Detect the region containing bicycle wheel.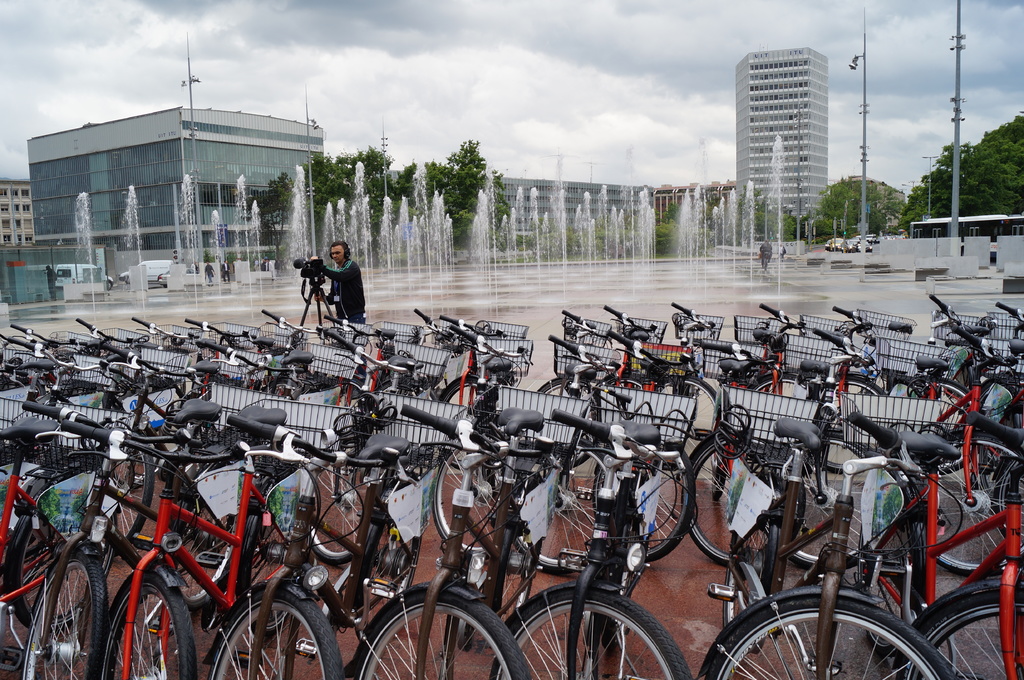
region(897, 590, 1023, 679).
